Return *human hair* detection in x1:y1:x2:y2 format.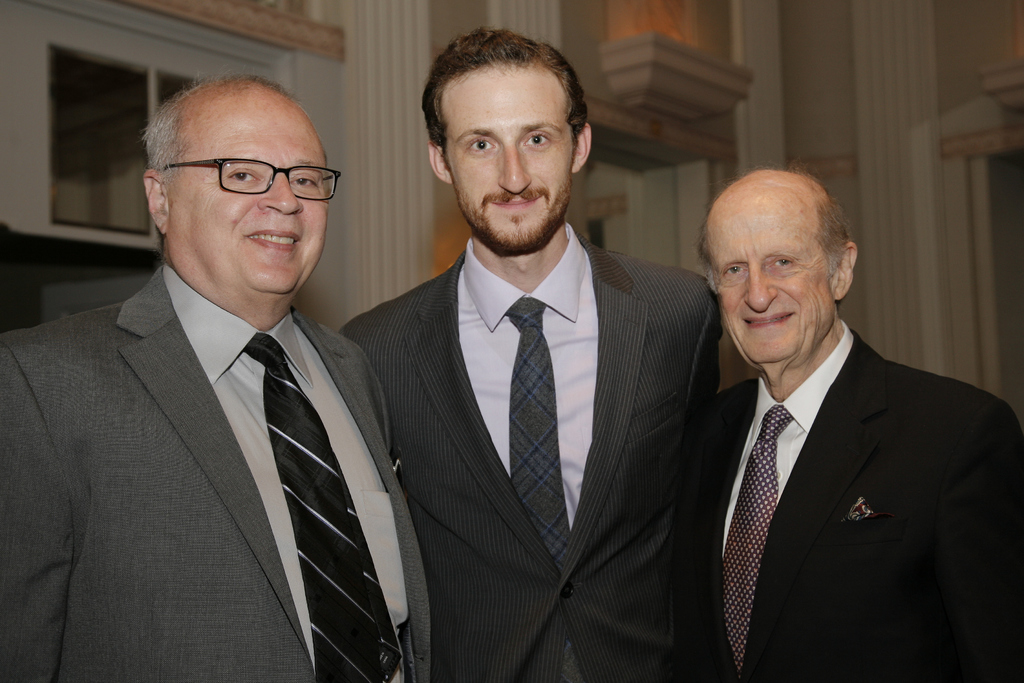
416:28:595:180.
